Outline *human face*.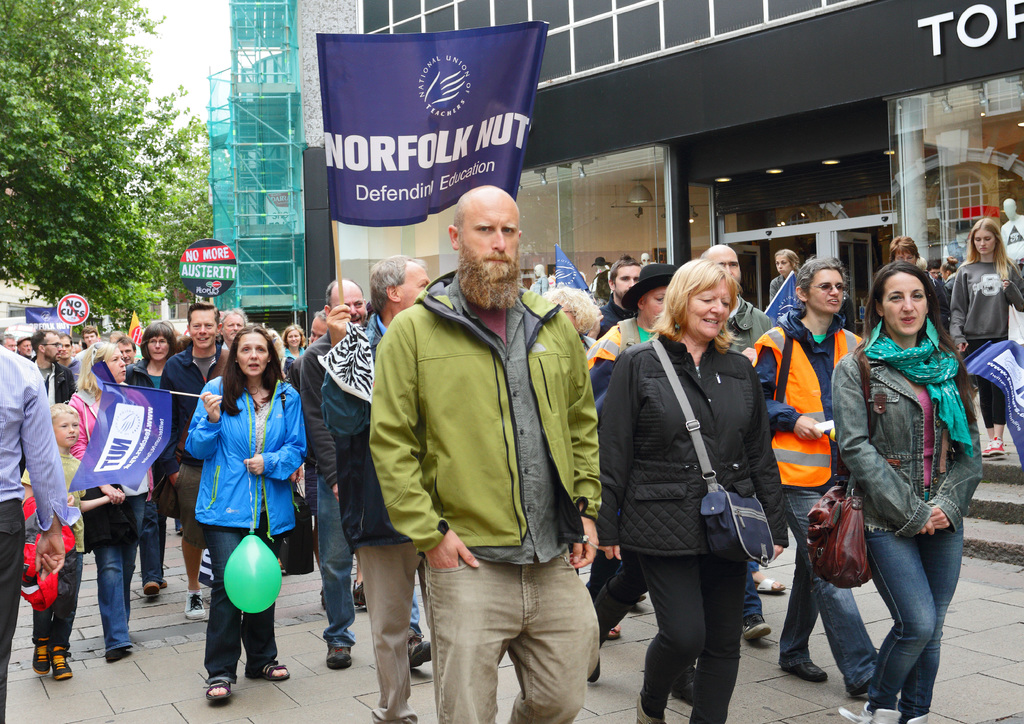
Outline: 219, 316, 237, 338.
